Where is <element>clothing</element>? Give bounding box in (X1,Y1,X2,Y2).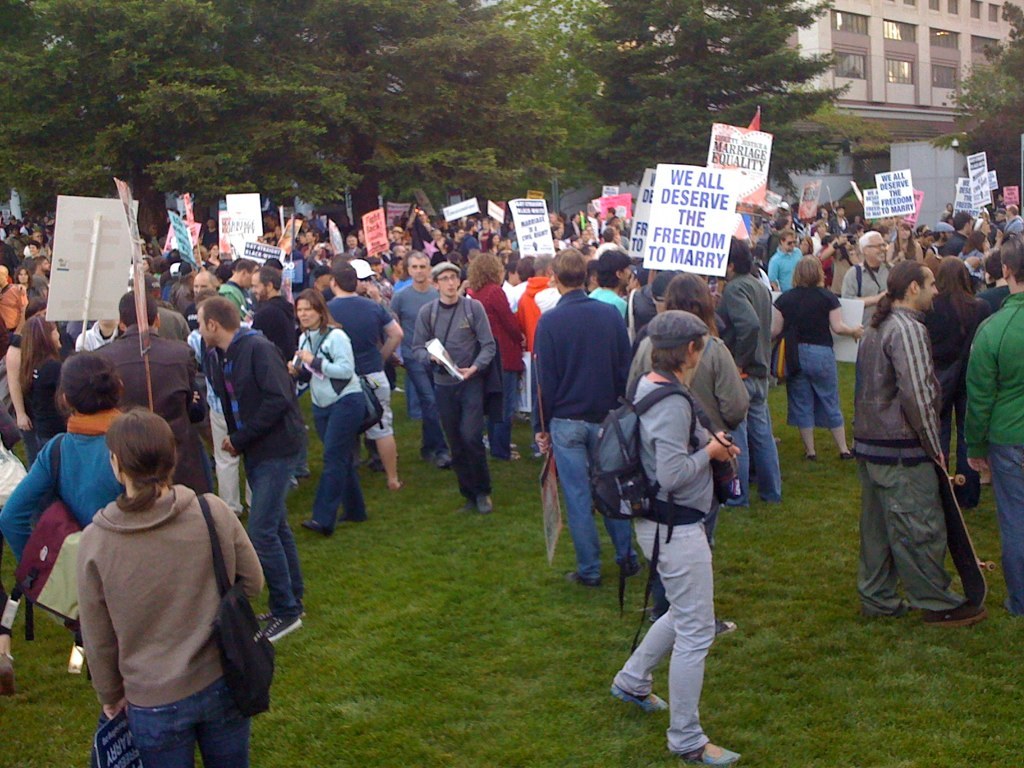
(622,322,756,625).
